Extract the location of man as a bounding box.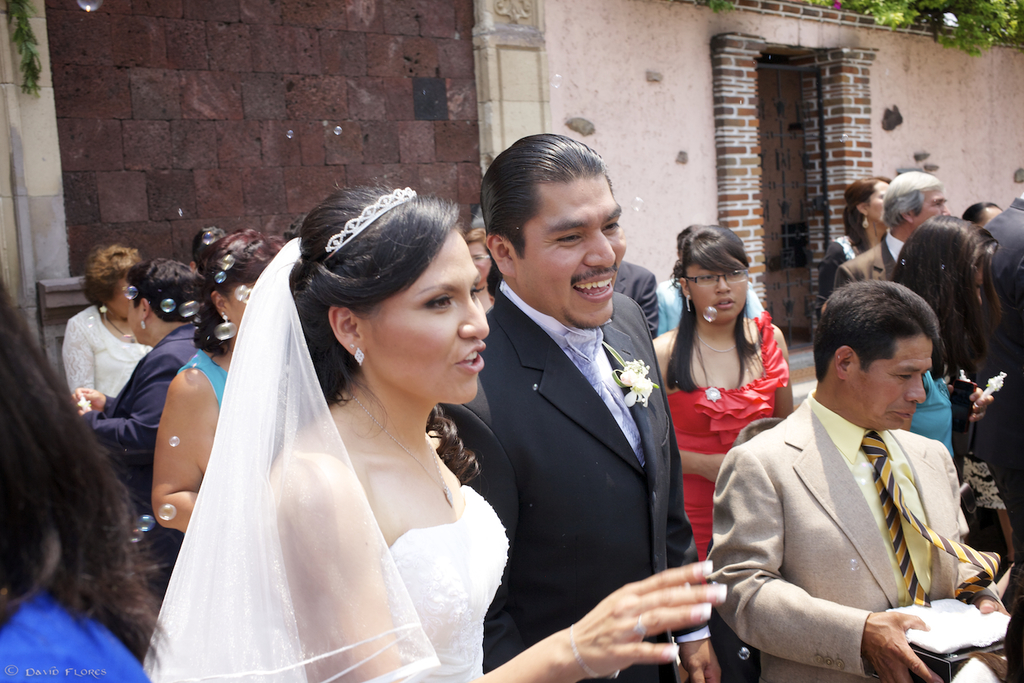
pyautogui.locateOnScreen(834, 172, 952, 286).
